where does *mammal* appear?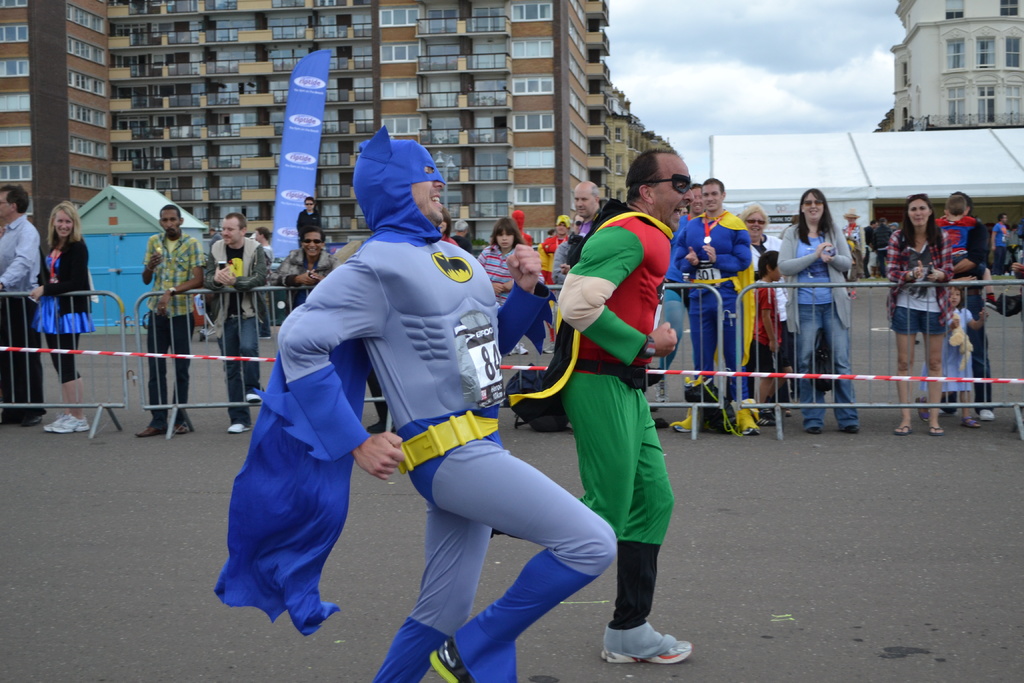
Appears at (left=28, top=193, right=98, bottom=434).
